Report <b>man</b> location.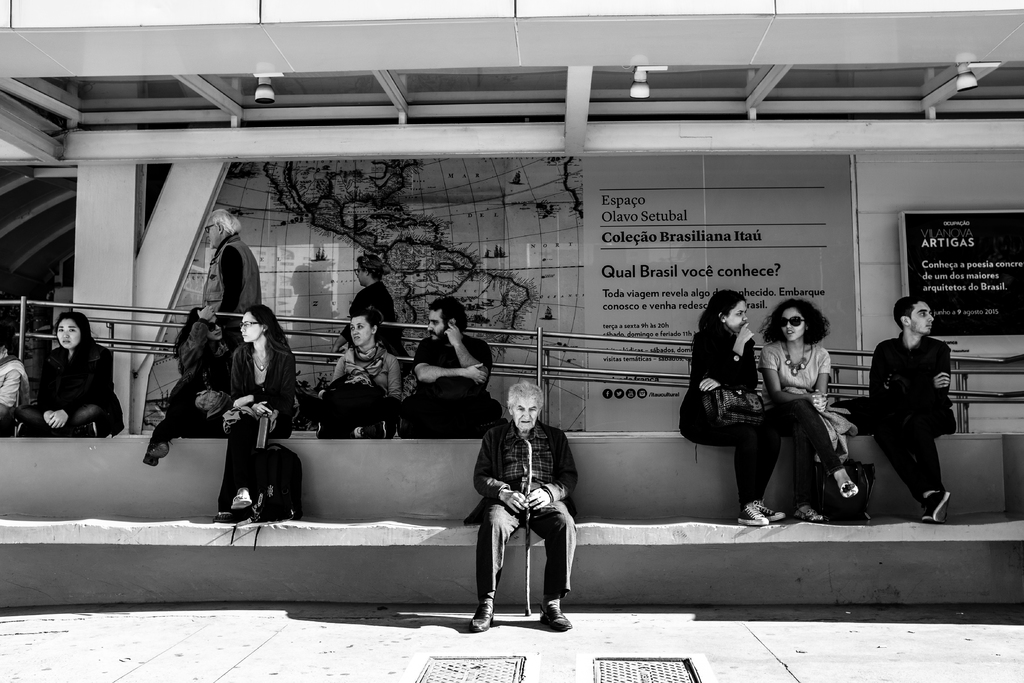
Report: <region>472, 369, 579, 639</region>.
